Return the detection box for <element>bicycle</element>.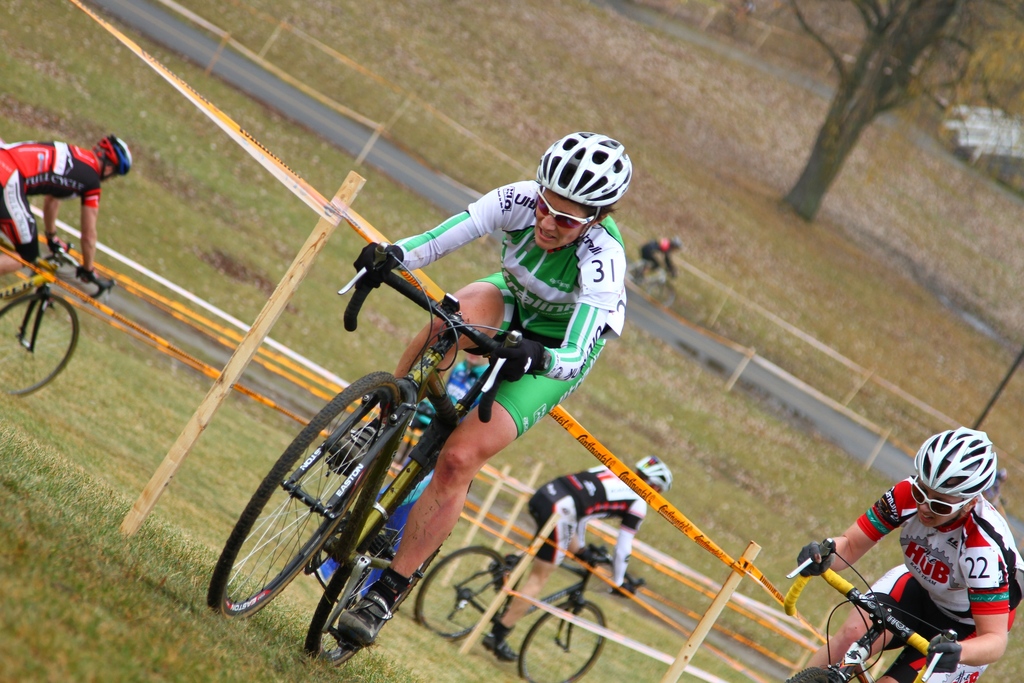
bbox=[625, 260, 677, 314].
